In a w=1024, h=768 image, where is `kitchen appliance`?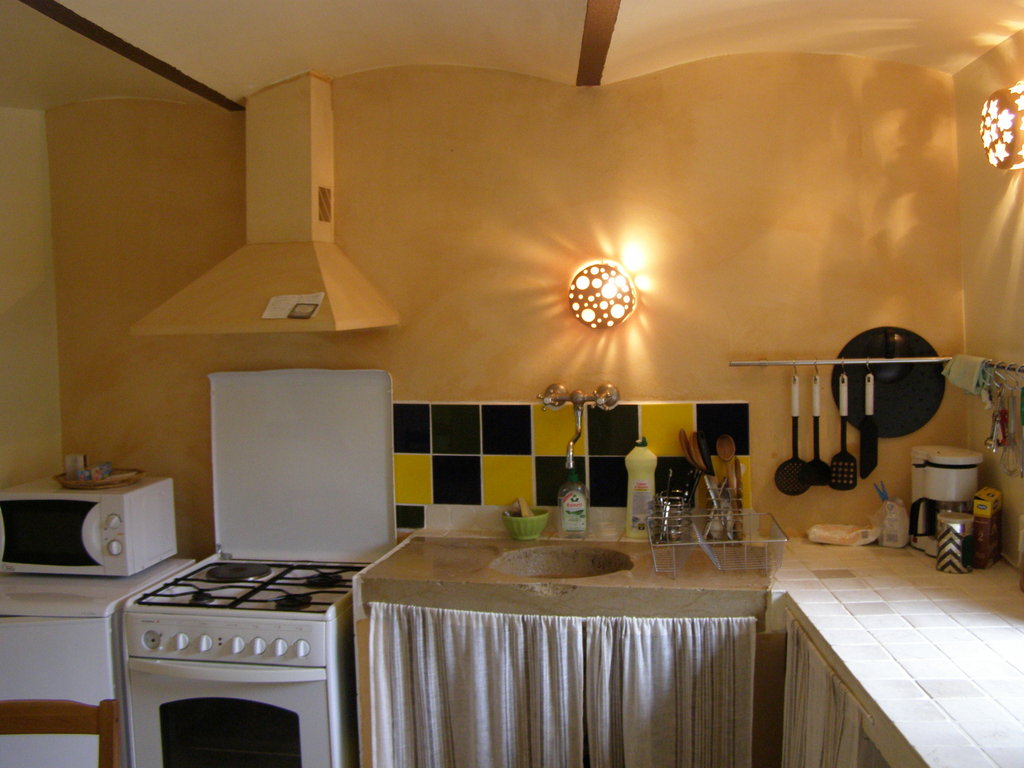
<region>0, 555, 194, 767</region>.
